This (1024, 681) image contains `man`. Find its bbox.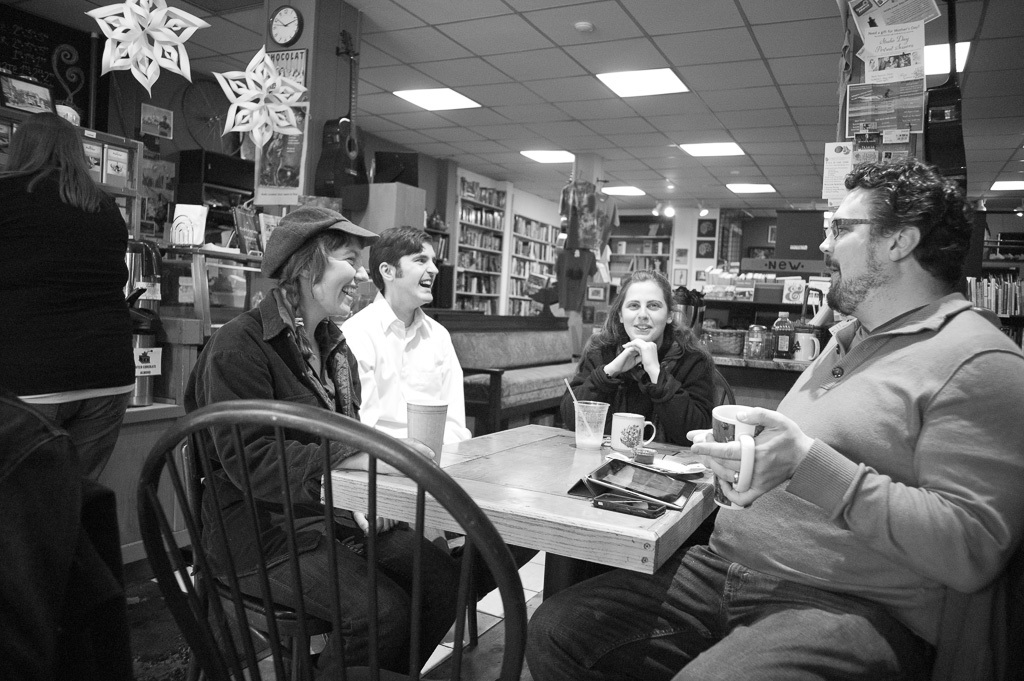
BBox(522, 152, 1023, 680).
